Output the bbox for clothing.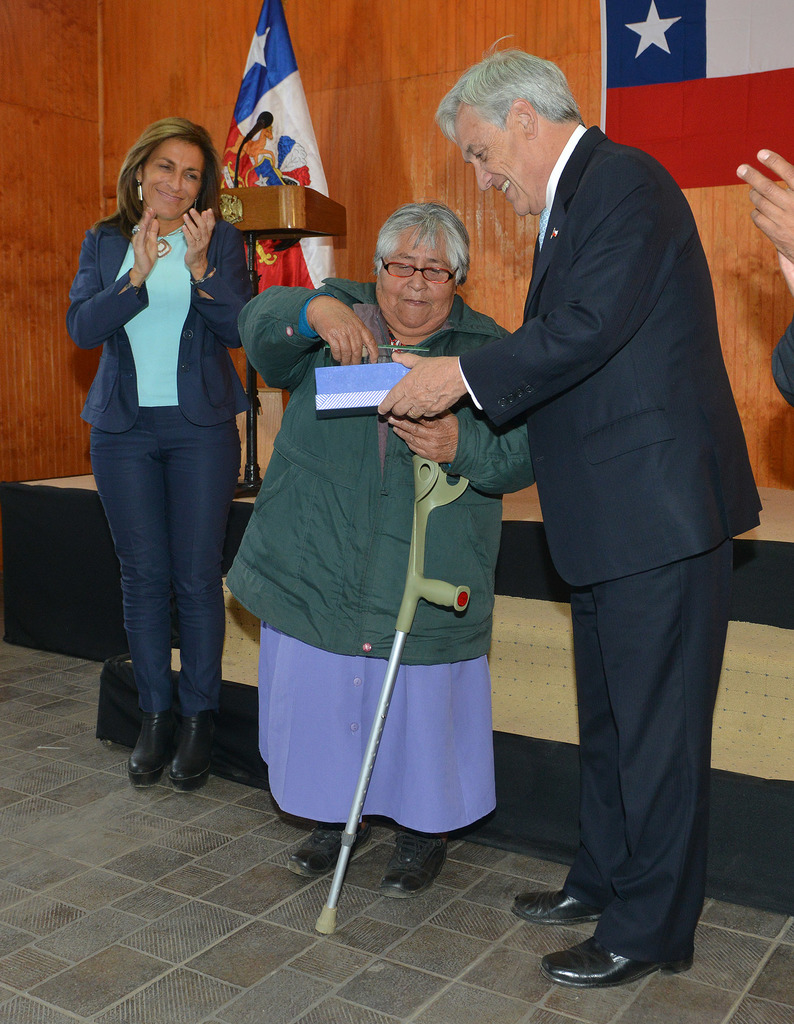
crop(754, 312, 793, 407).
